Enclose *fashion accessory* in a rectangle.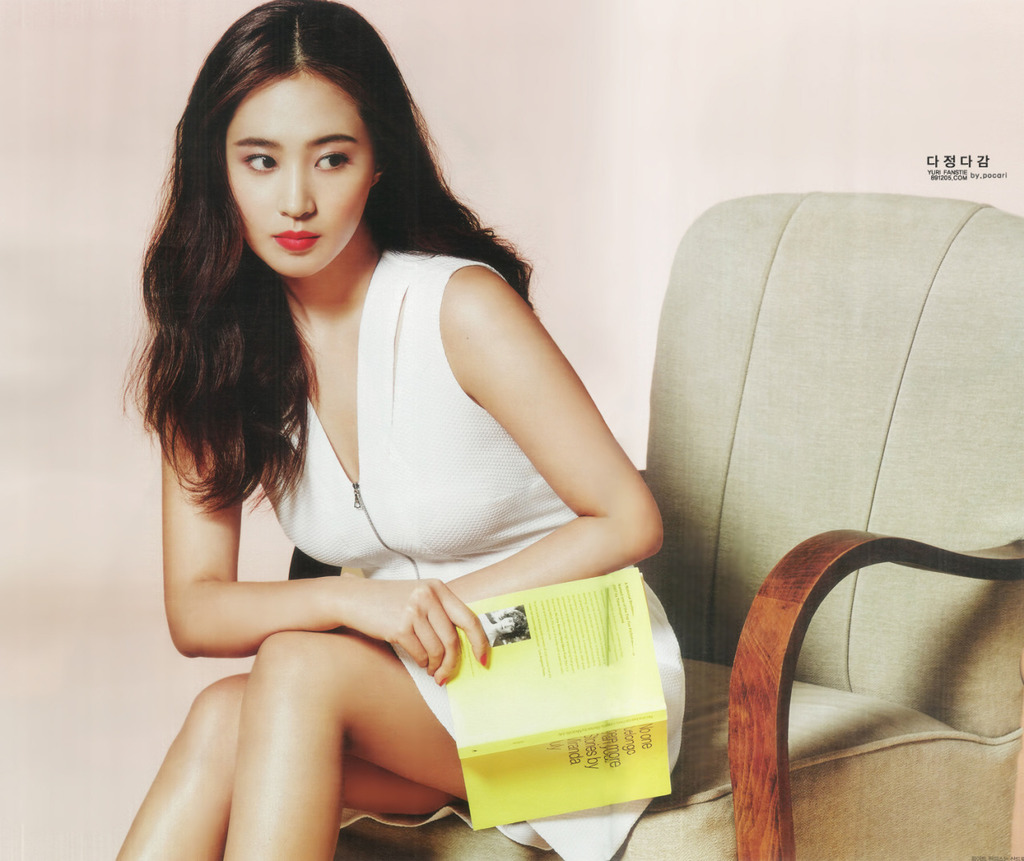
(x1=439, y1=678, x2=448, y2=683).
